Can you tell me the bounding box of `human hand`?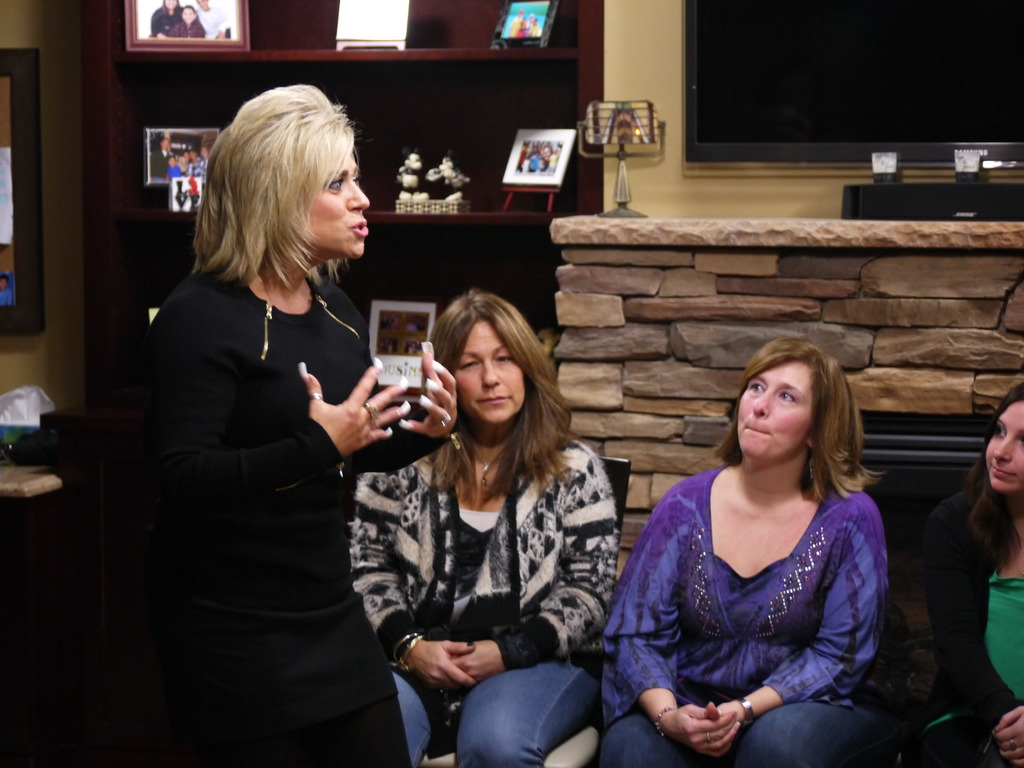
{"left": 717, "top": 700, "right": 746, "bottom": 728}.
